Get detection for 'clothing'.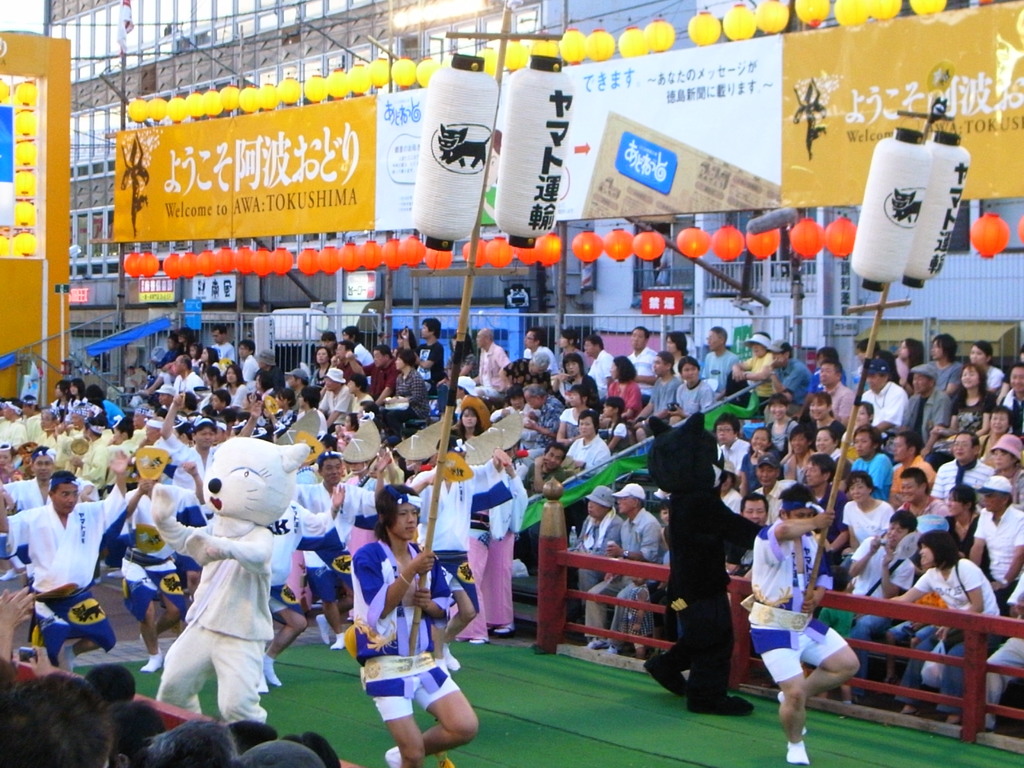
Detection: left=605, top=420, right=631, bottom=461.
